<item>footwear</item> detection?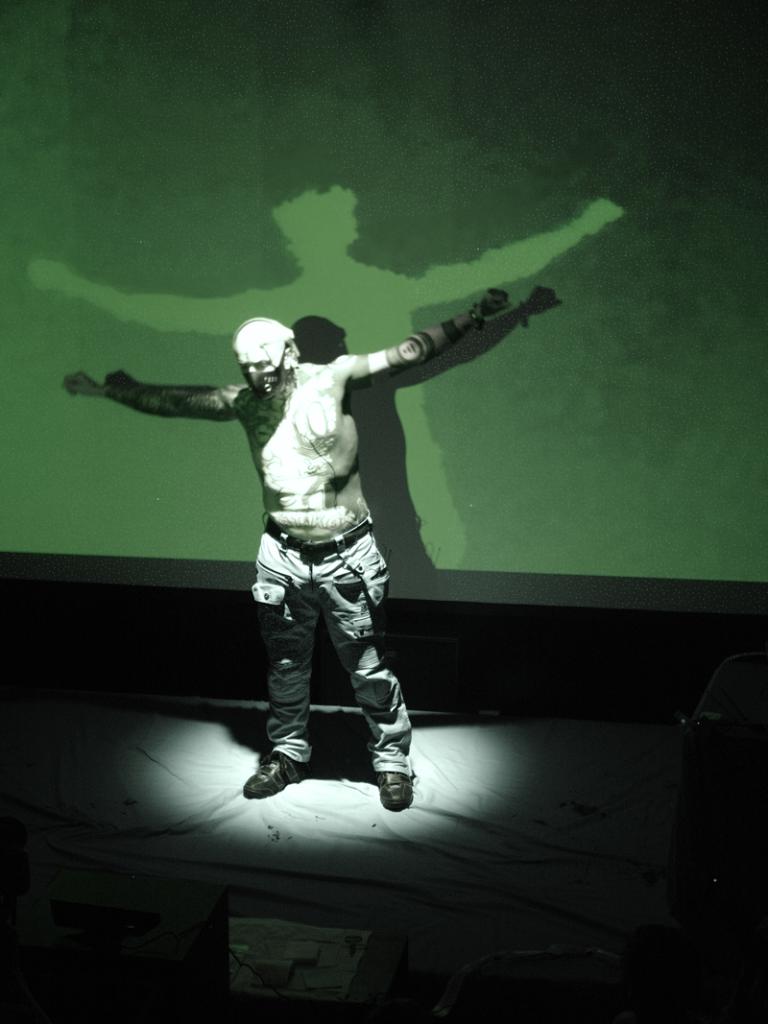
<box>245,747,300,797</box>
